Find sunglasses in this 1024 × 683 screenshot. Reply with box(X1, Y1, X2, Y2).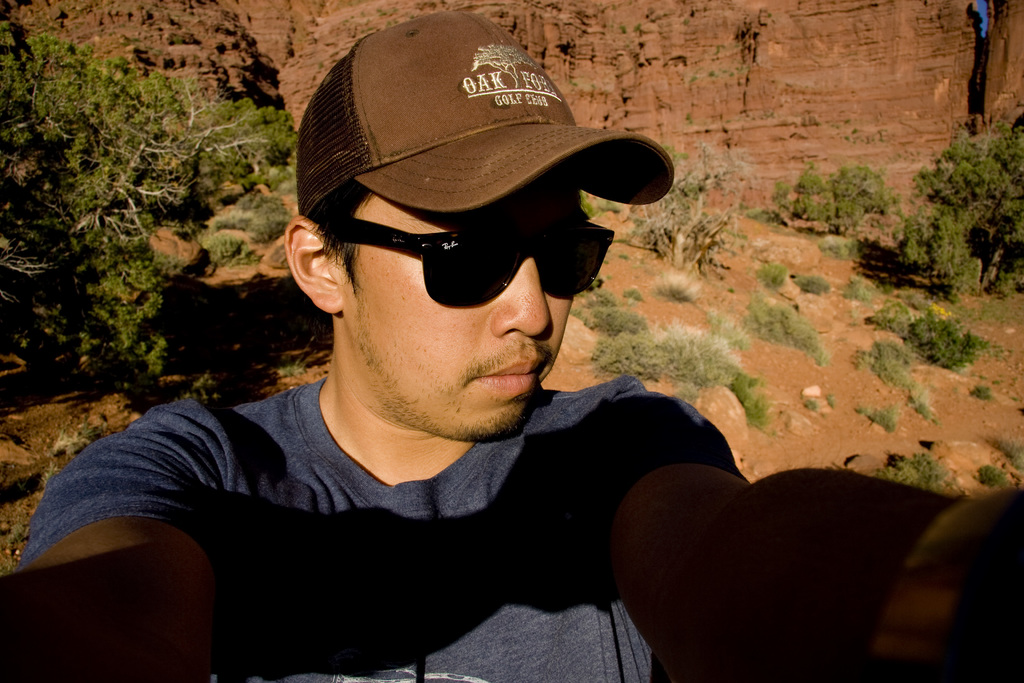
box(326, 220, 612, 309).
